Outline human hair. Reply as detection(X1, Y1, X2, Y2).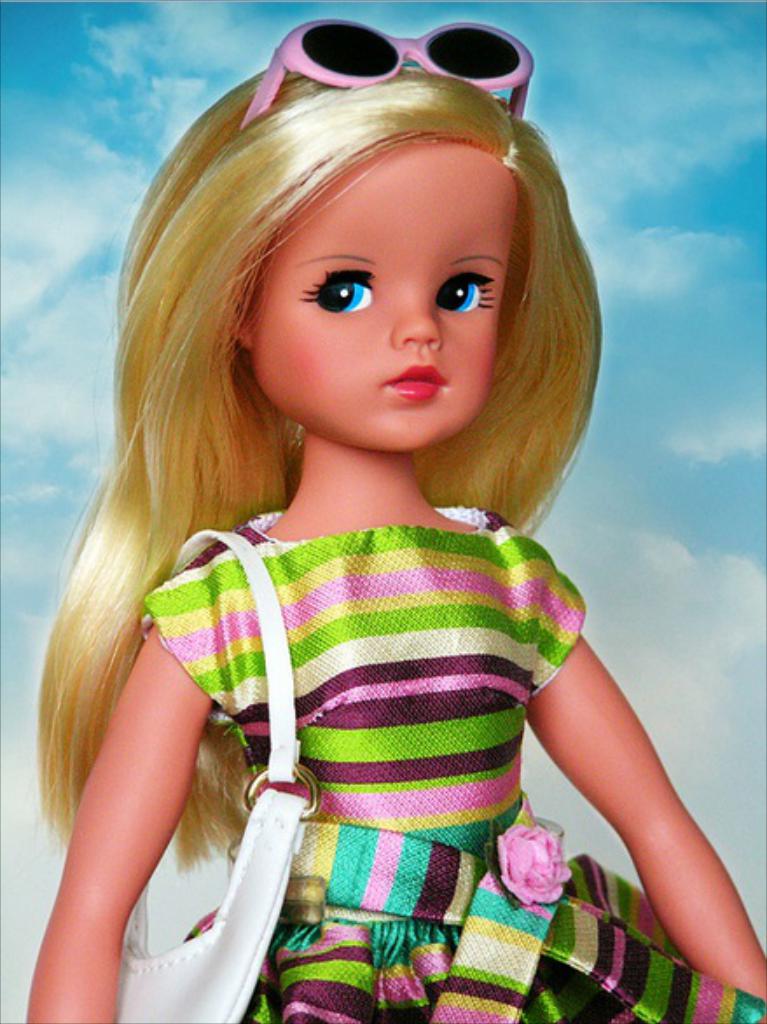
detection(94, 16, 629, 720).
